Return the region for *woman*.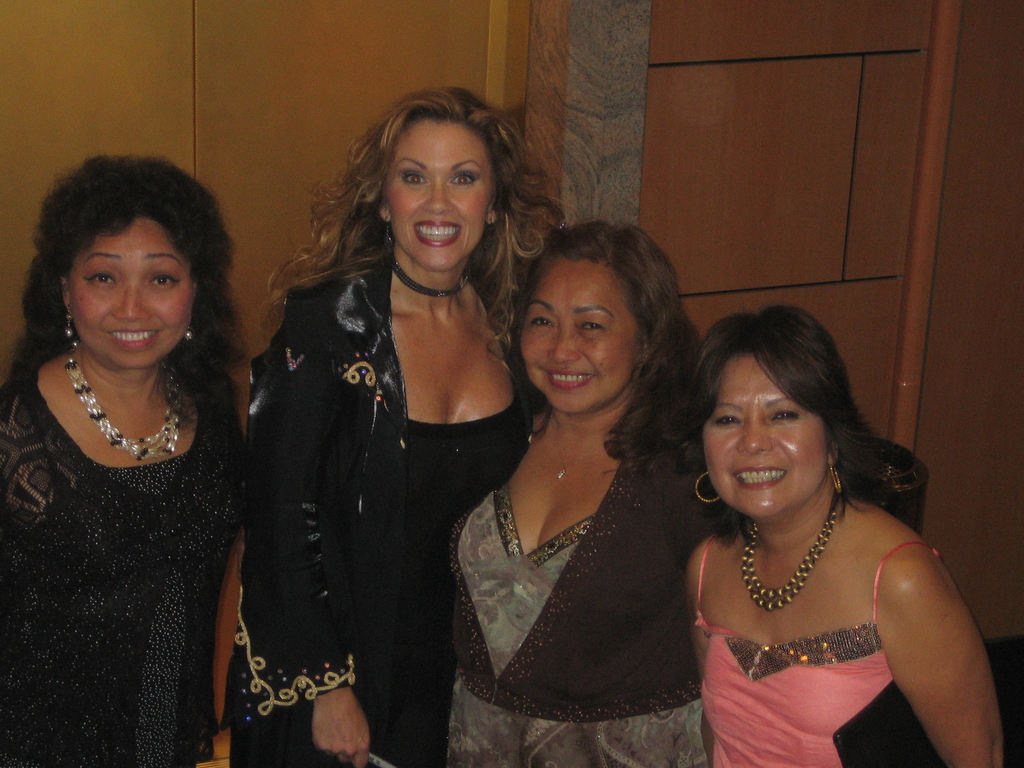
660:333:991:763.
